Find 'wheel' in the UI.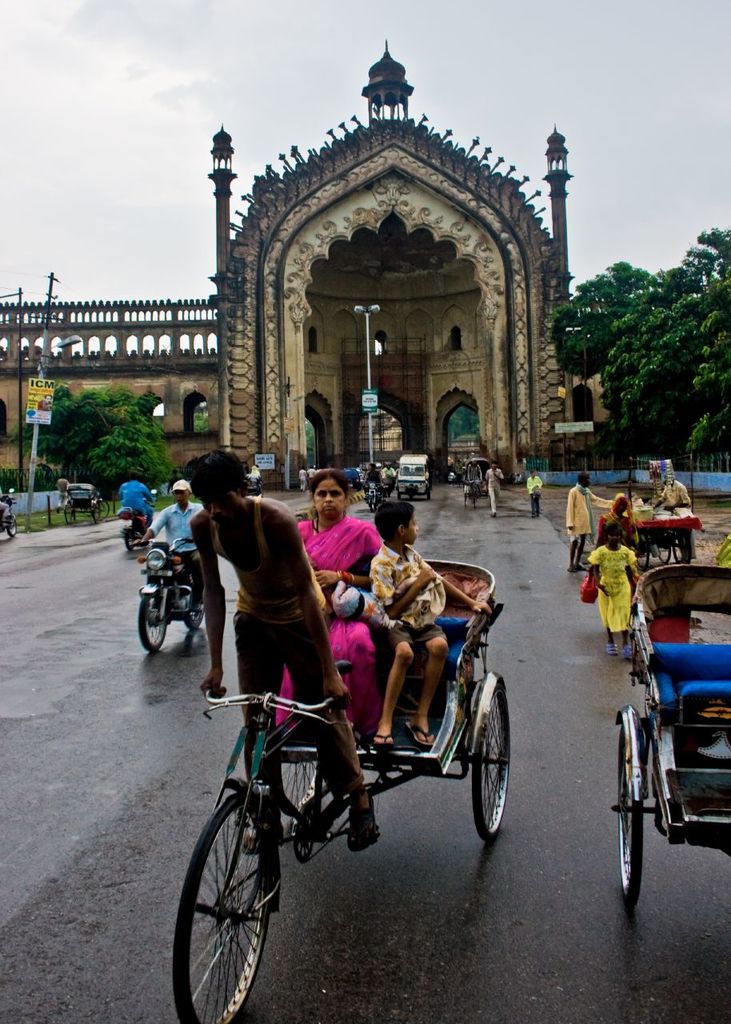
UI element at bbox(366, 498, 374, 514).
